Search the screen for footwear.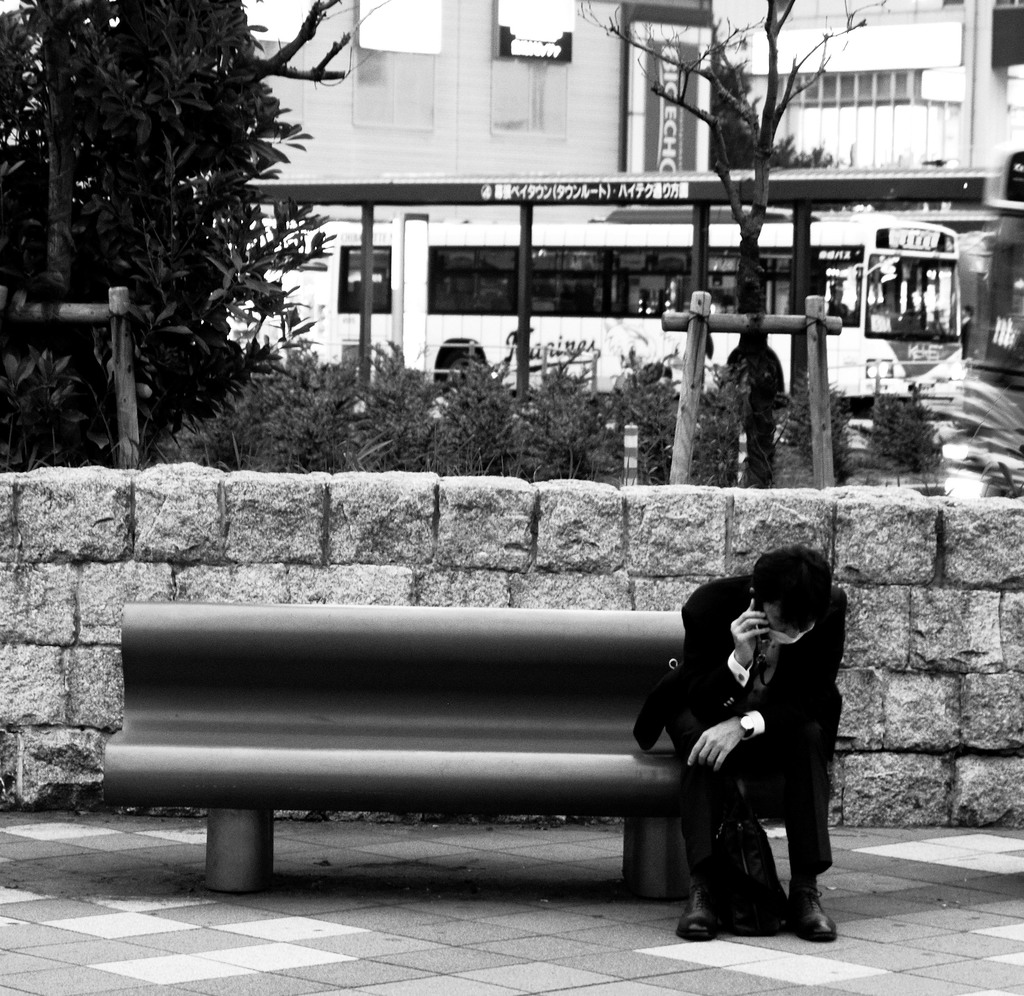
Found at bbox=(788, 883, 835, 938).
